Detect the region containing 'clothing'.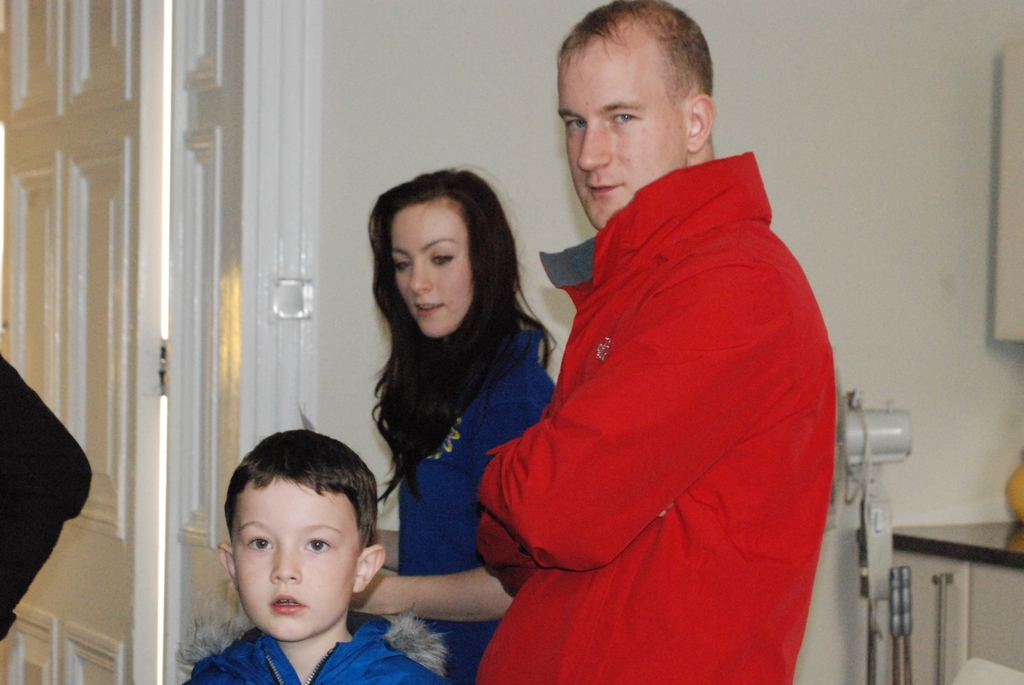
[x1=483, y1=135, x2=828, y2=676].
